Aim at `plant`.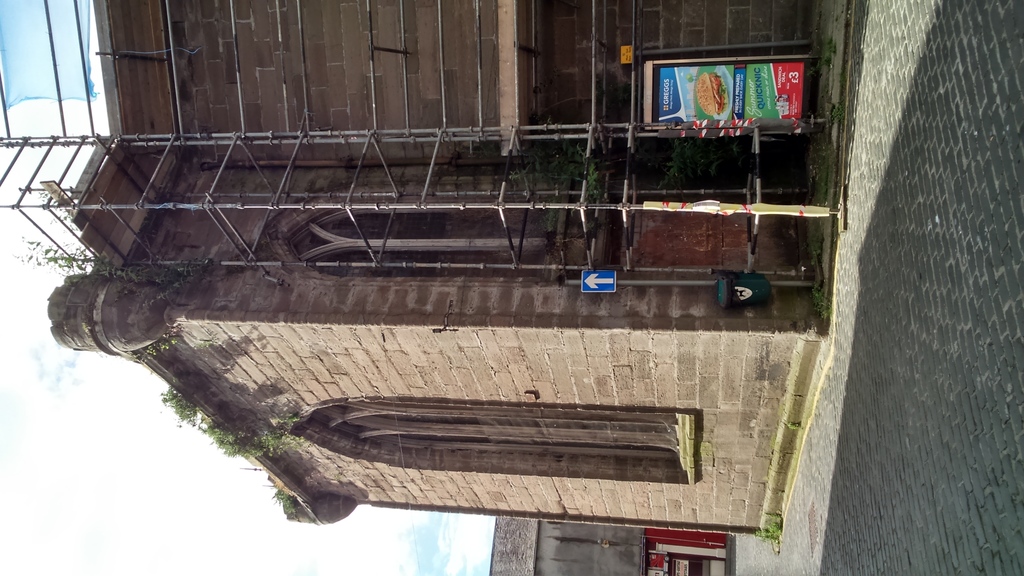
Aimed at x1=823, y1=97, x2=848, y2=128.
